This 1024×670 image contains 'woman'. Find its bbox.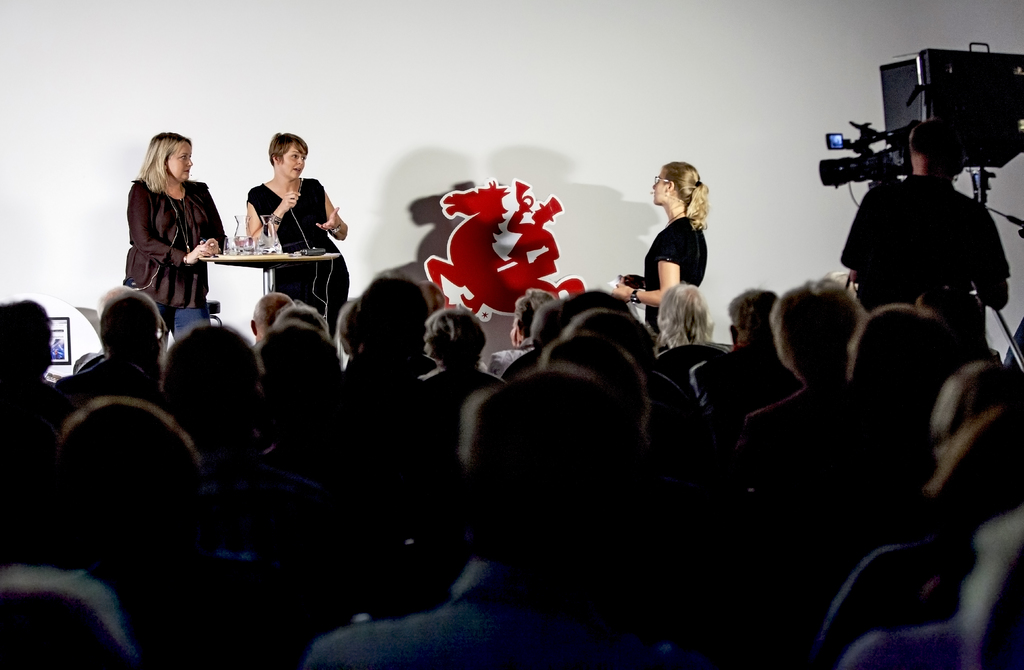
x1=419 y1=306 x2=506 y2=382.
